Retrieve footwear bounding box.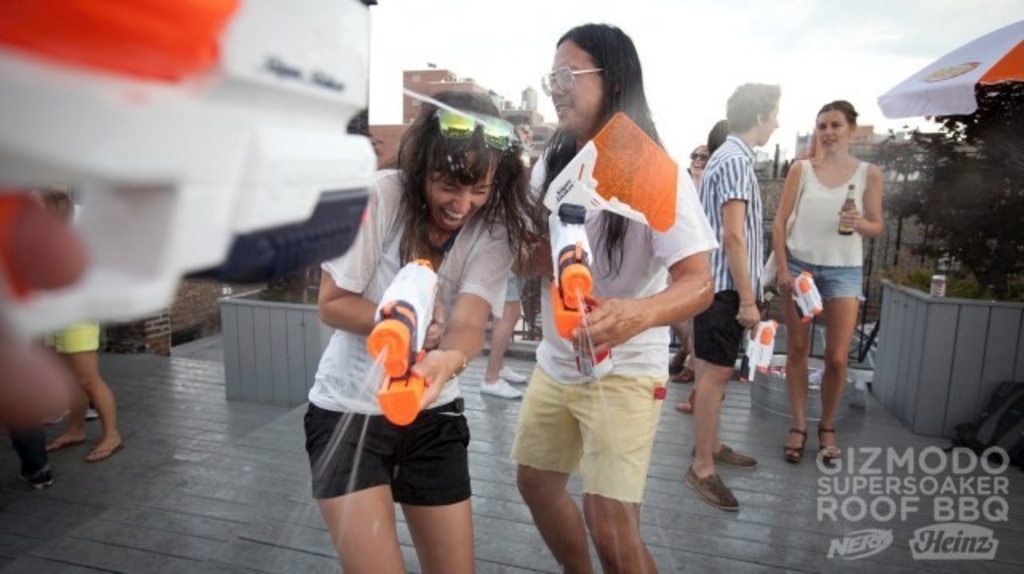
Bounding box: 782 429 808 460.
